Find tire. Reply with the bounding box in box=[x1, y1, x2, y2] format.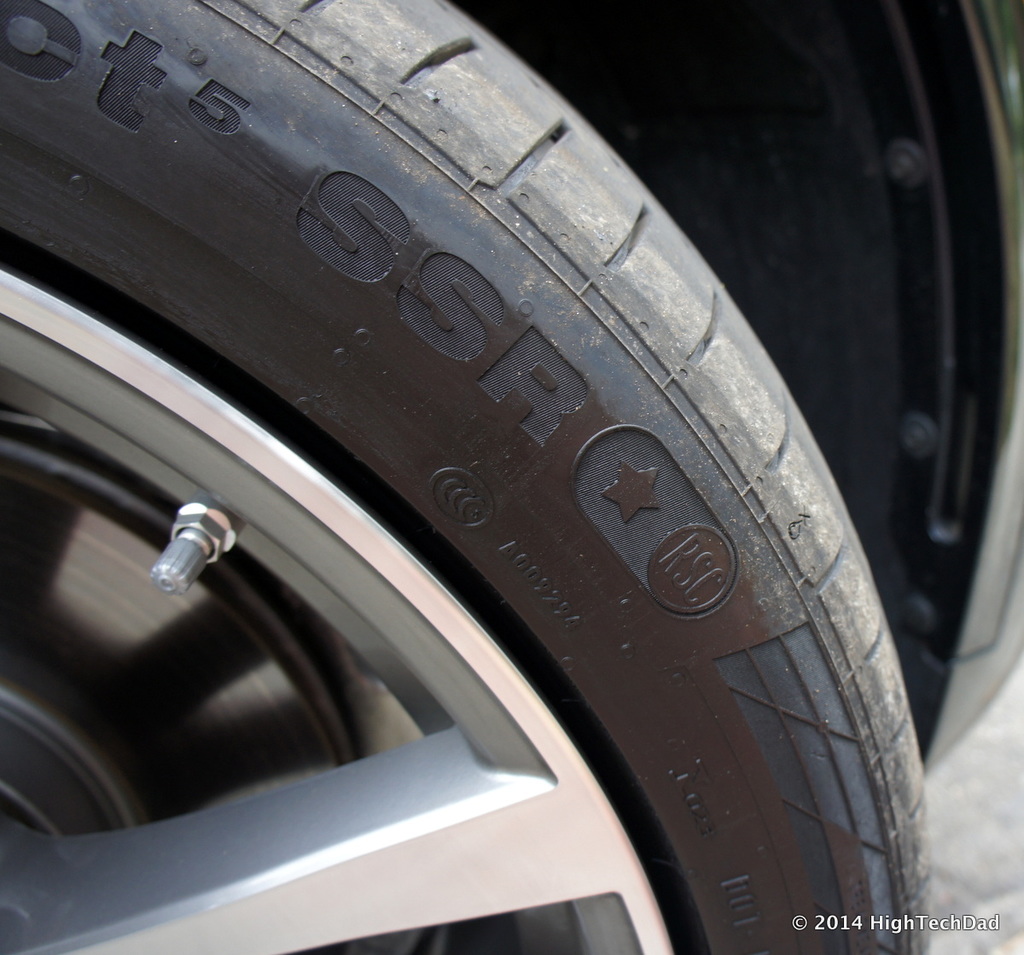
box=[0, 0, 932, 954].
